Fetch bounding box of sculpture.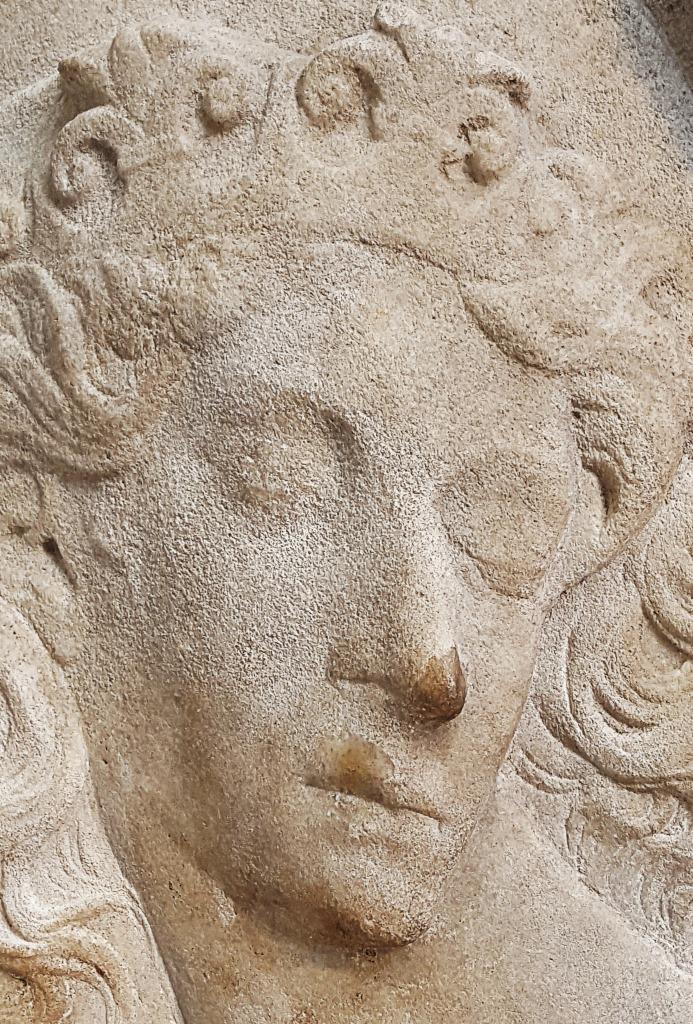
Bbox: {"left": 23, "top": 0, "right": 680, "bottom": 1010}.
